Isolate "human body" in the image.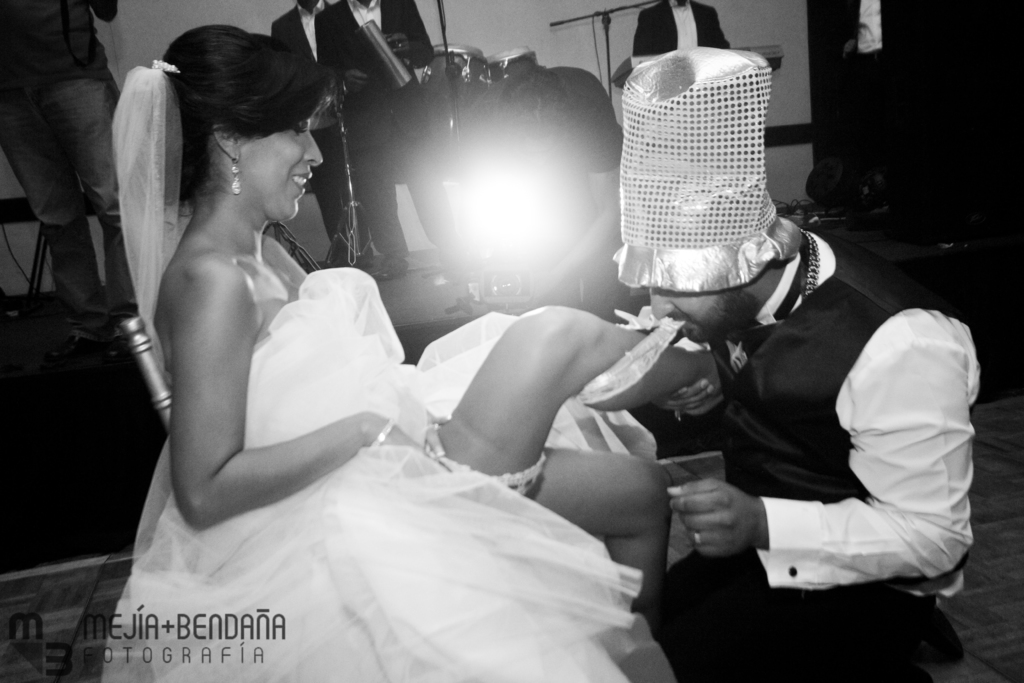
Isolated region: box(124, 17, 726, 636).
